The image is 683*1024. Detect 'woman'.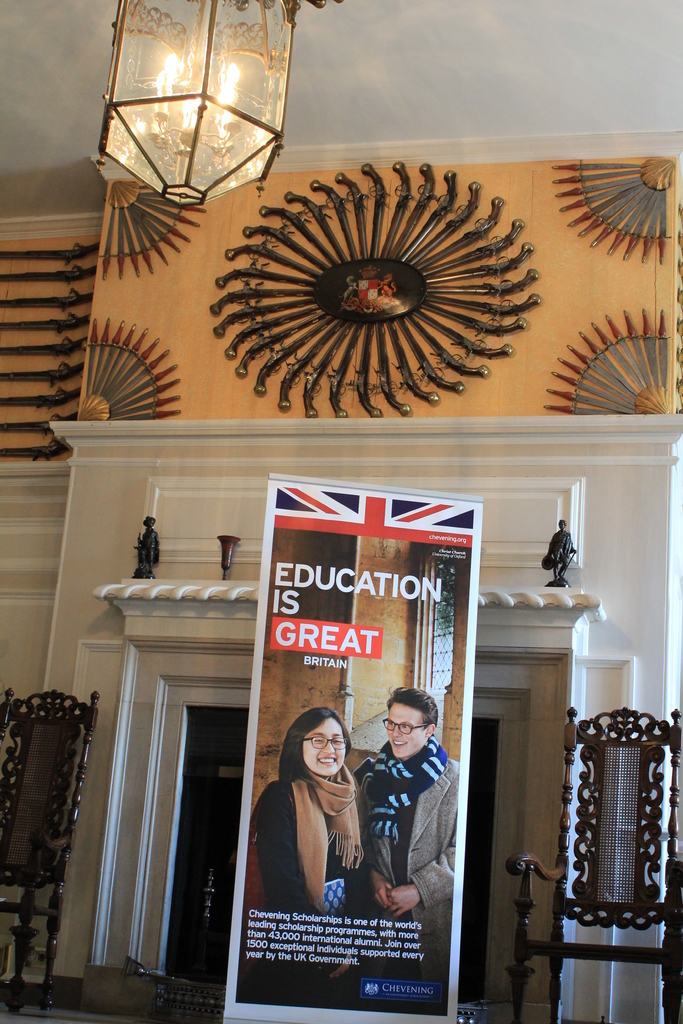
Detection: x1=254 y1=706 x2=407 y2=975.
